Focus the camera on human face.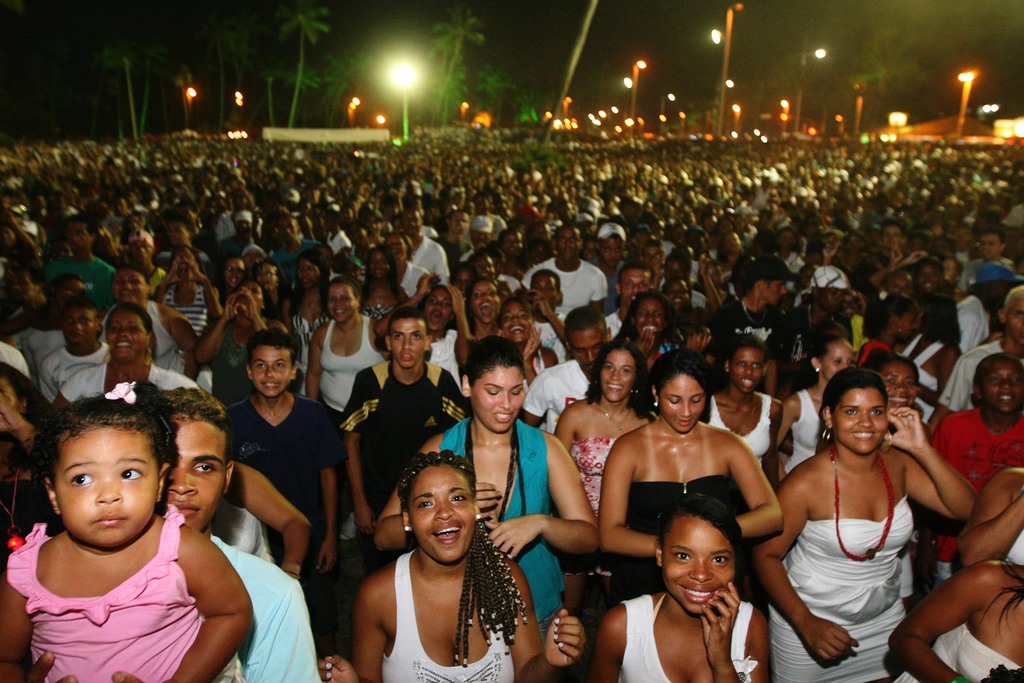
Focus region: (346, 264, 360, 277).
